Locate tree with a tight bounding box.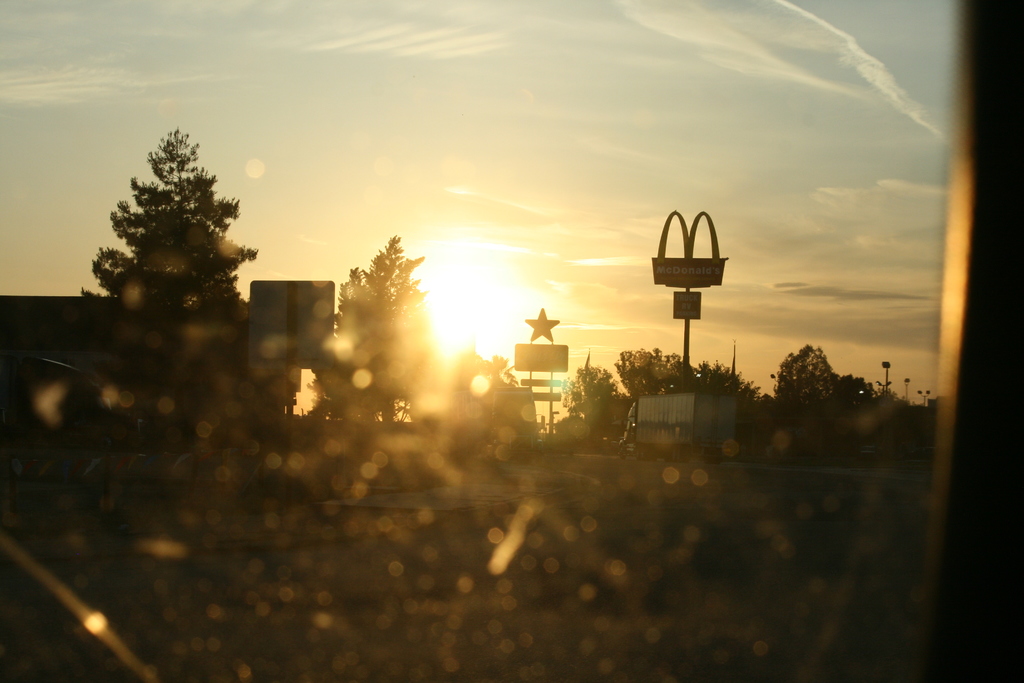
(x1=626, y1=339, x2=774, y2=434).
